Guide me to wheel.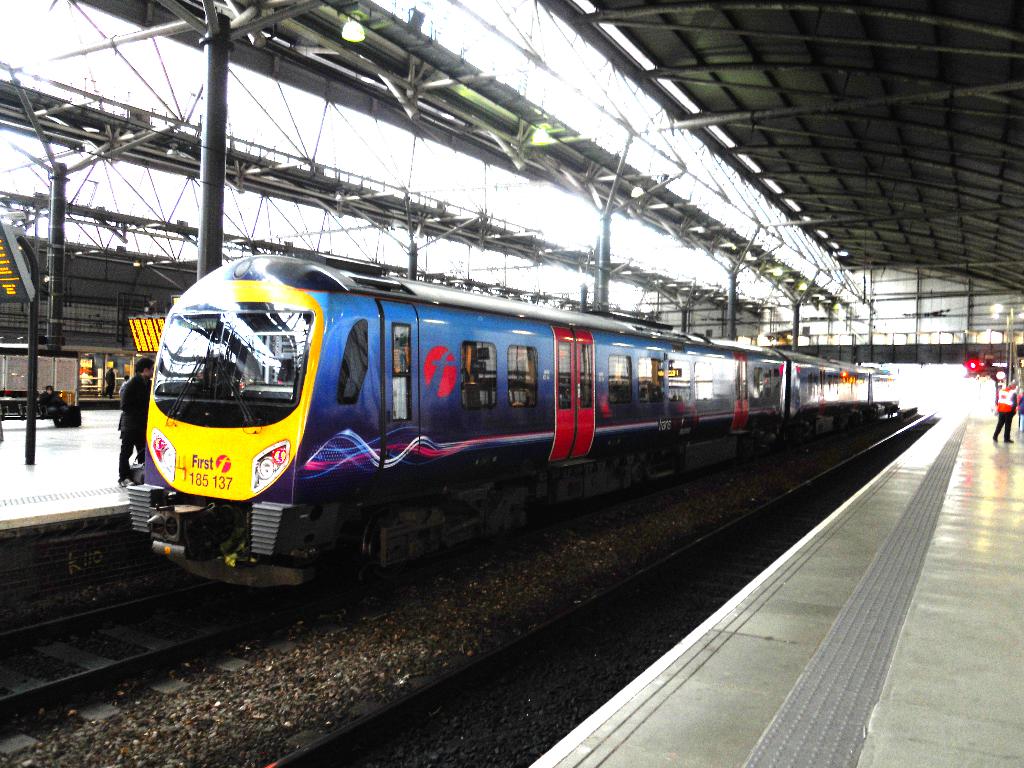
Guidance: <box>364,511,398,586</box>.
